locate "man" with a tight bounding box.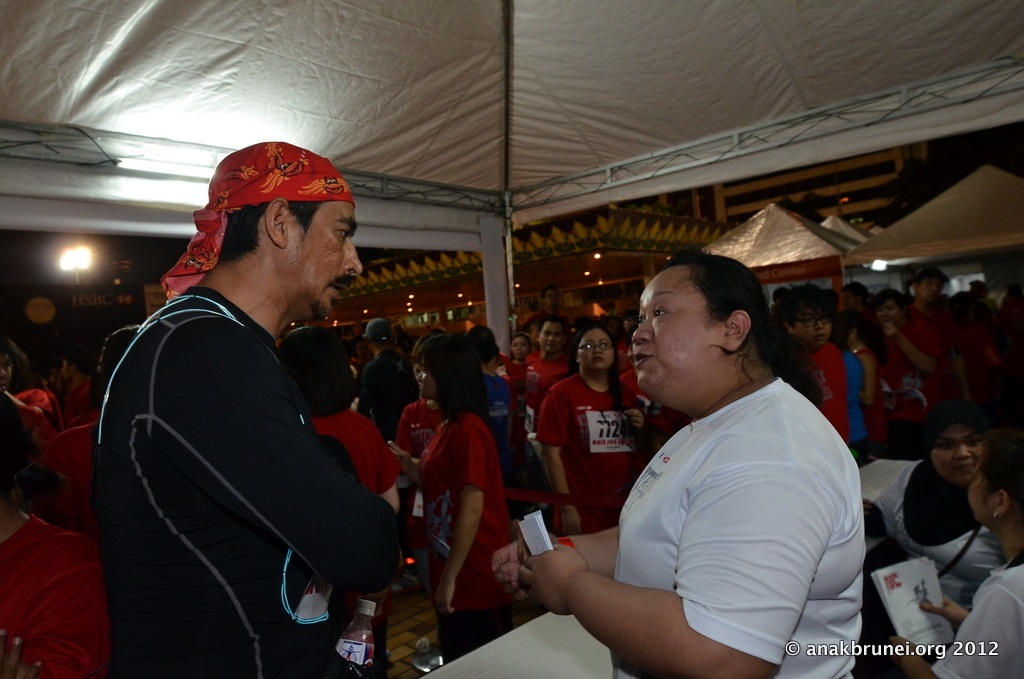
519:316:577:473.
